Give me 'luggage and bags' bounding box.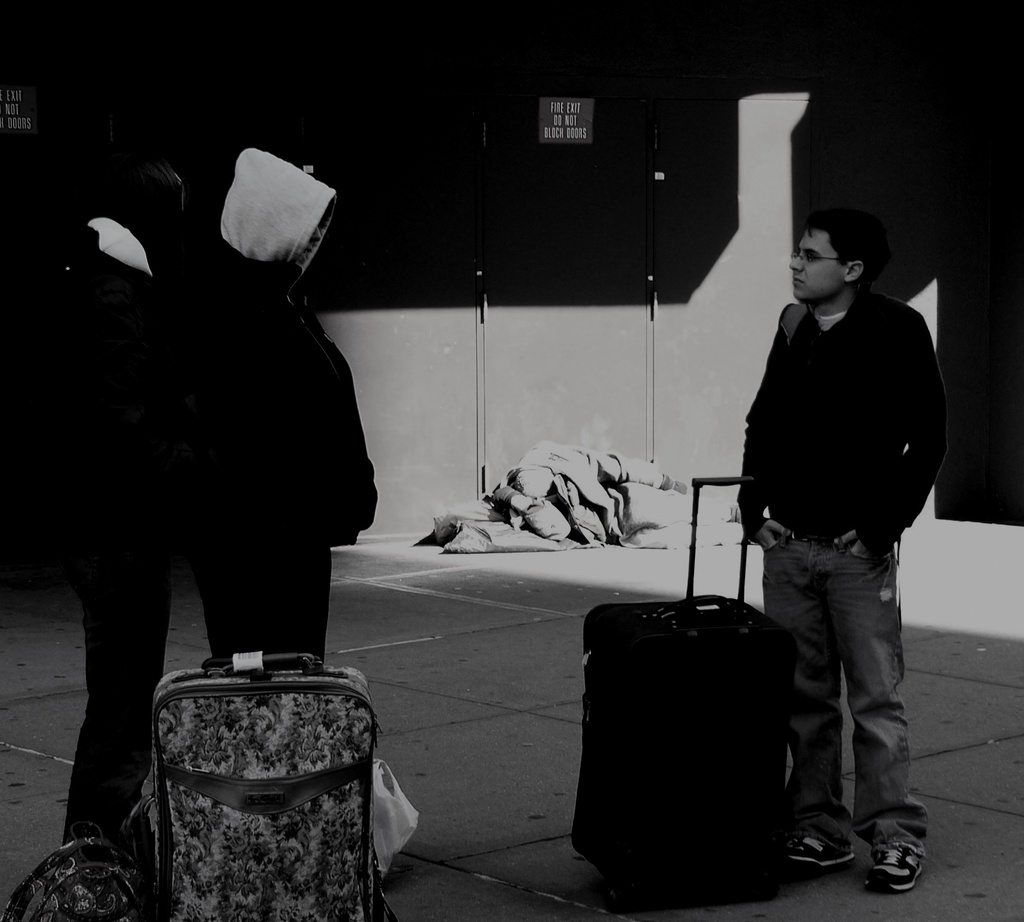
locate(573, 473, 796, 901).
